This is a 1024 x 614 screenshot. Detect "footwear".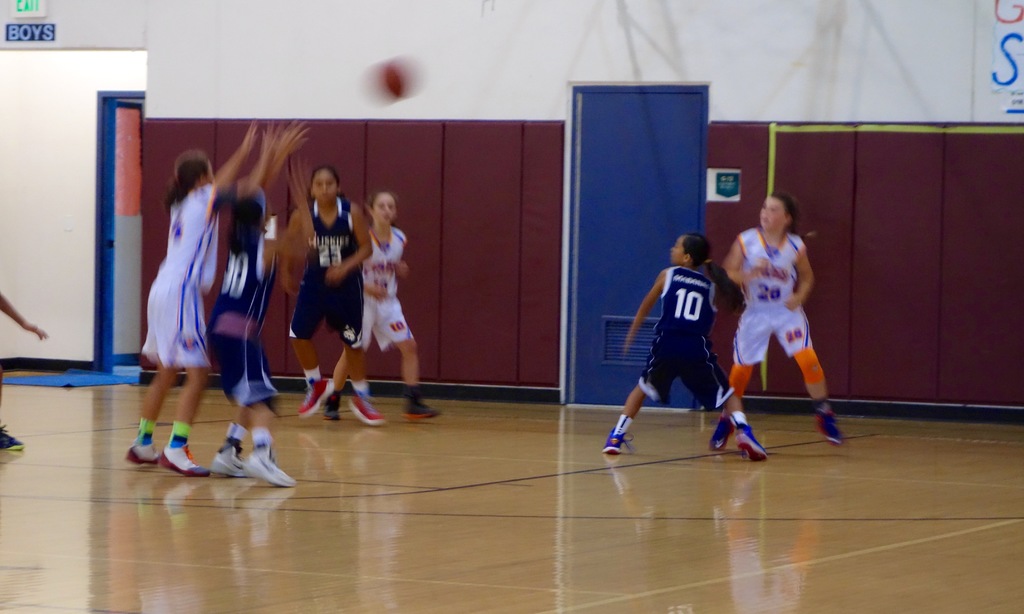
<region>323, 388, 345, 422</region>.
